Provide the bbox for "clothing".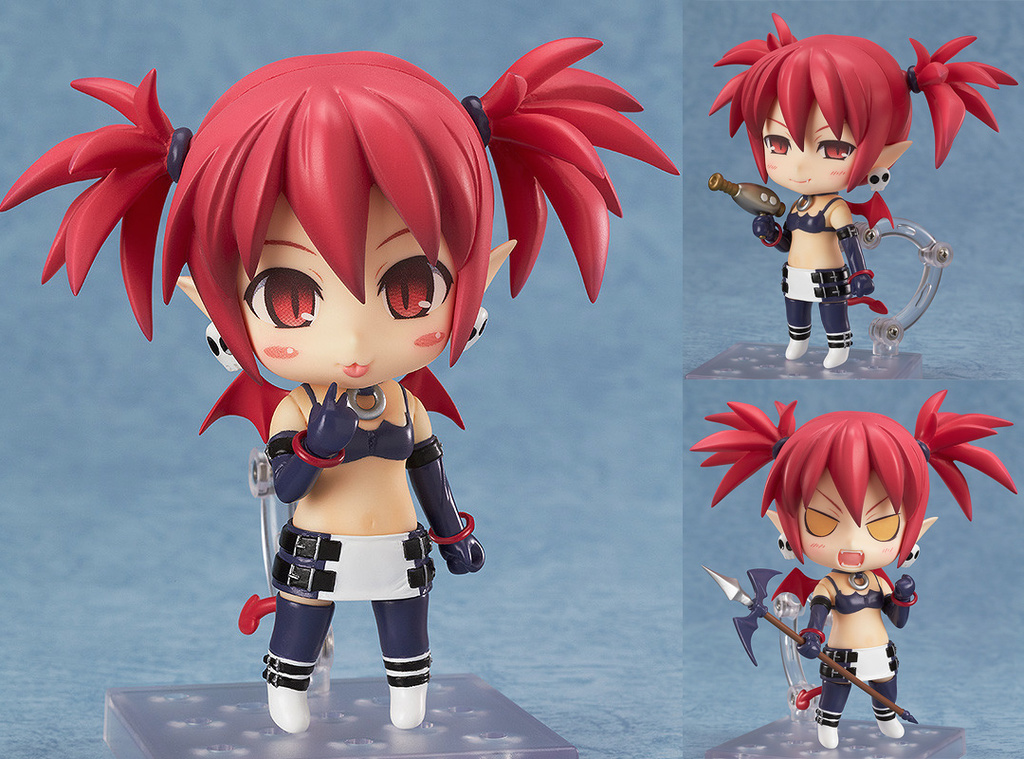
x1=782 y1=261 x2=845 y2=300.
